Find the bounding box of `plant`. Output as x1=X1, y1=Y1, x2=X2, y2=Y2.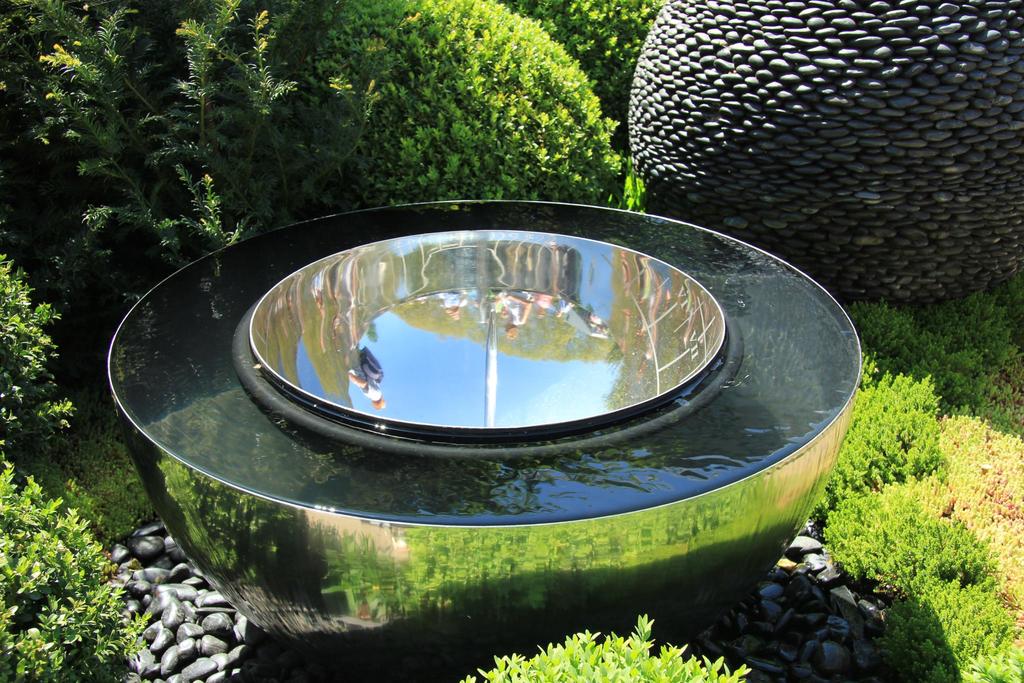
x1=0, y1=445, x2=157, y2=682.
